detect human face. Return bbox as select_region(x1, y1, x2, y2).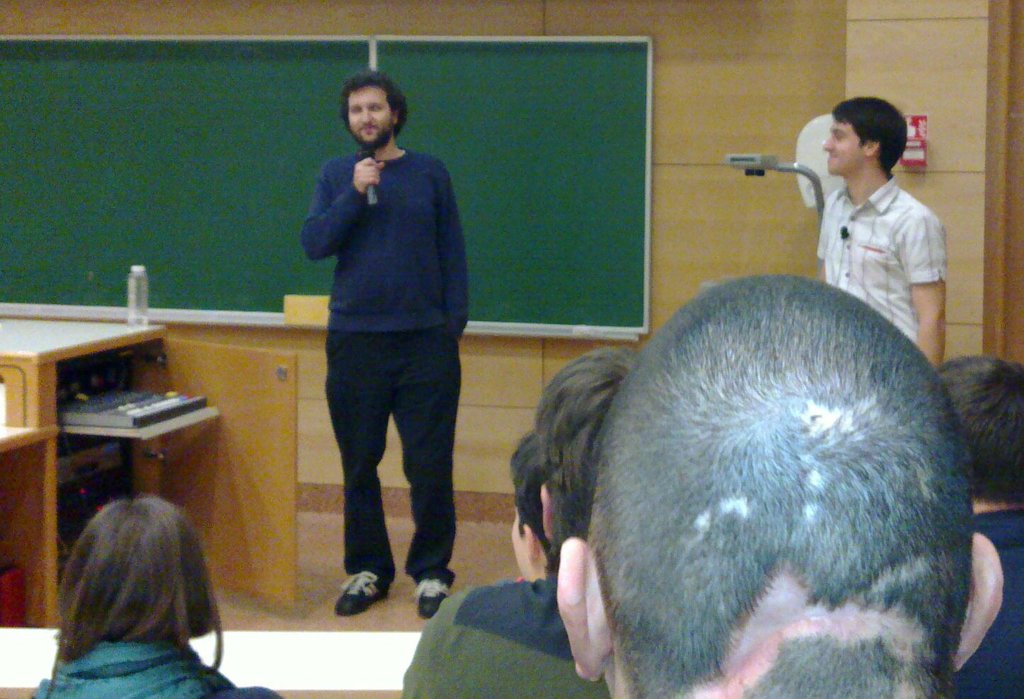
select_region(823, 119, 862, 174).
